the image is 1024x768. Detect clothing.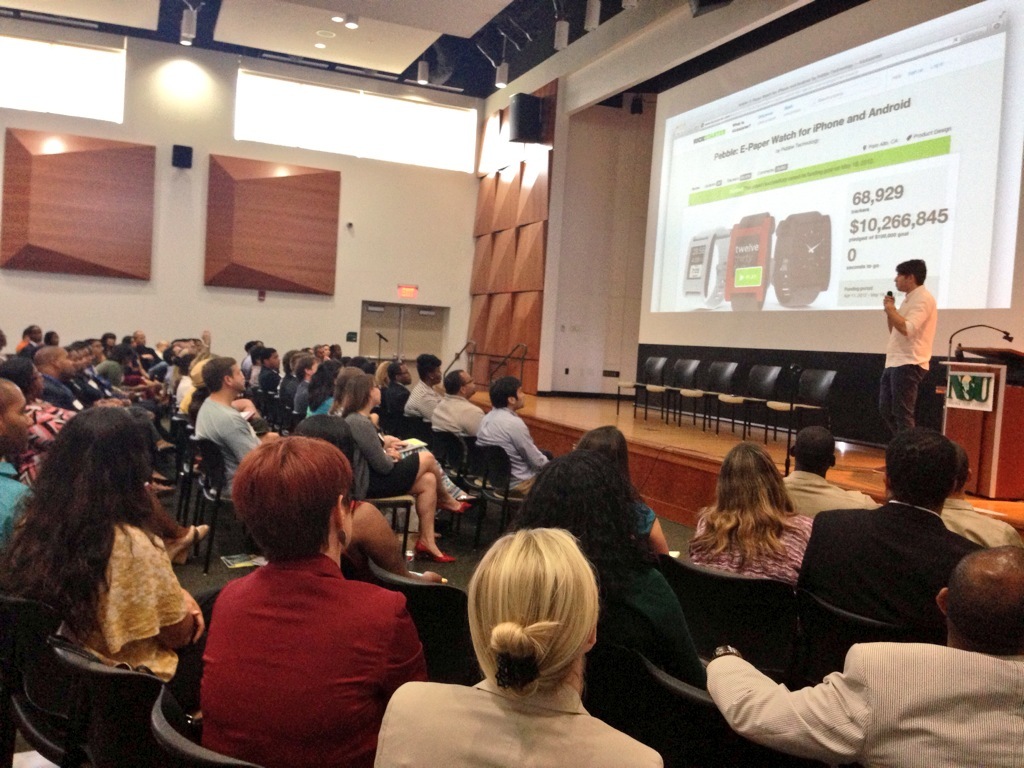
Detection: {"left": 476, "top": 405, "right": 546, "bottom": 493}.
